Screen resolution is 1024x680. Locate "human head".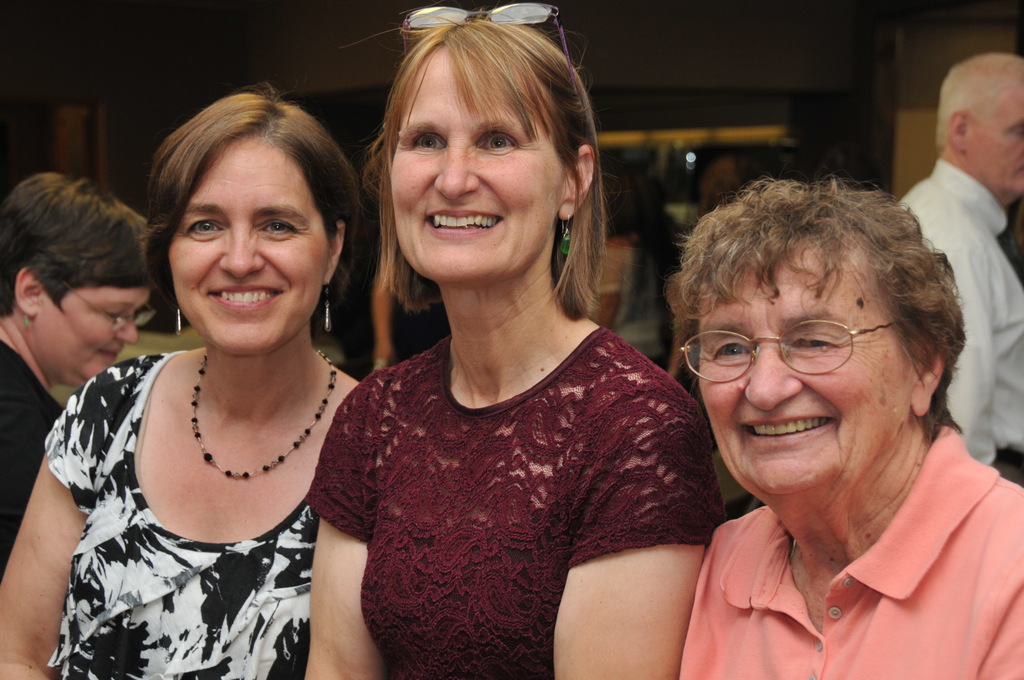
left=379, top=14, right=599, bottom=284.
